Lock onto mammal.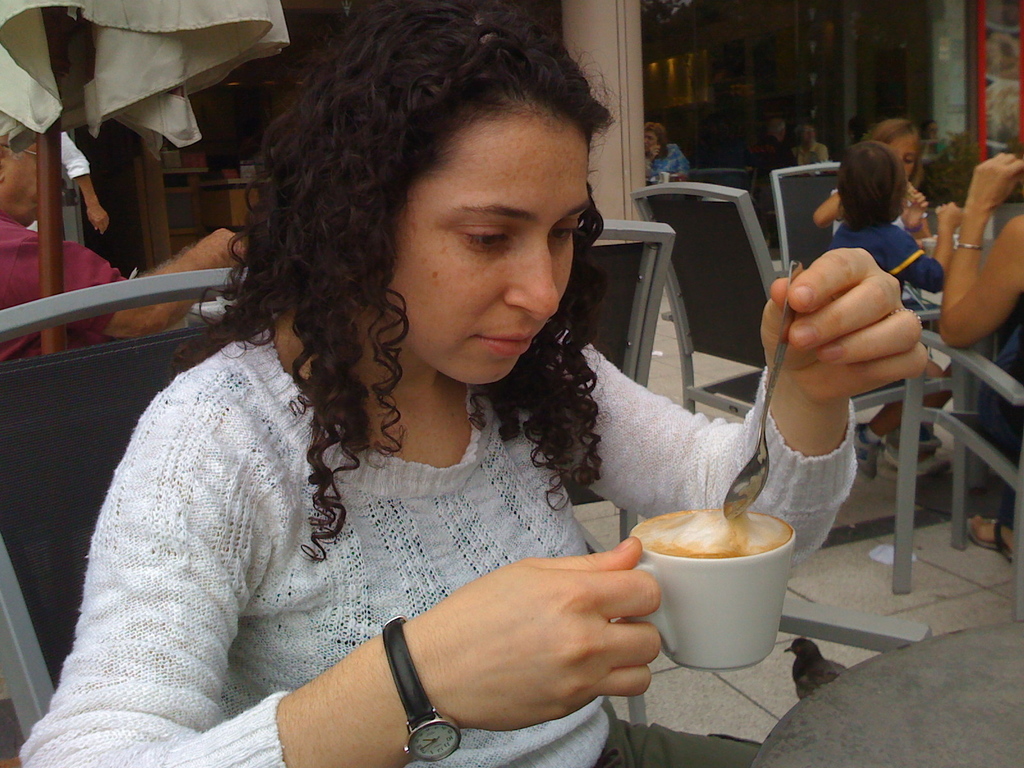
Locked: (829,115,934,300).
